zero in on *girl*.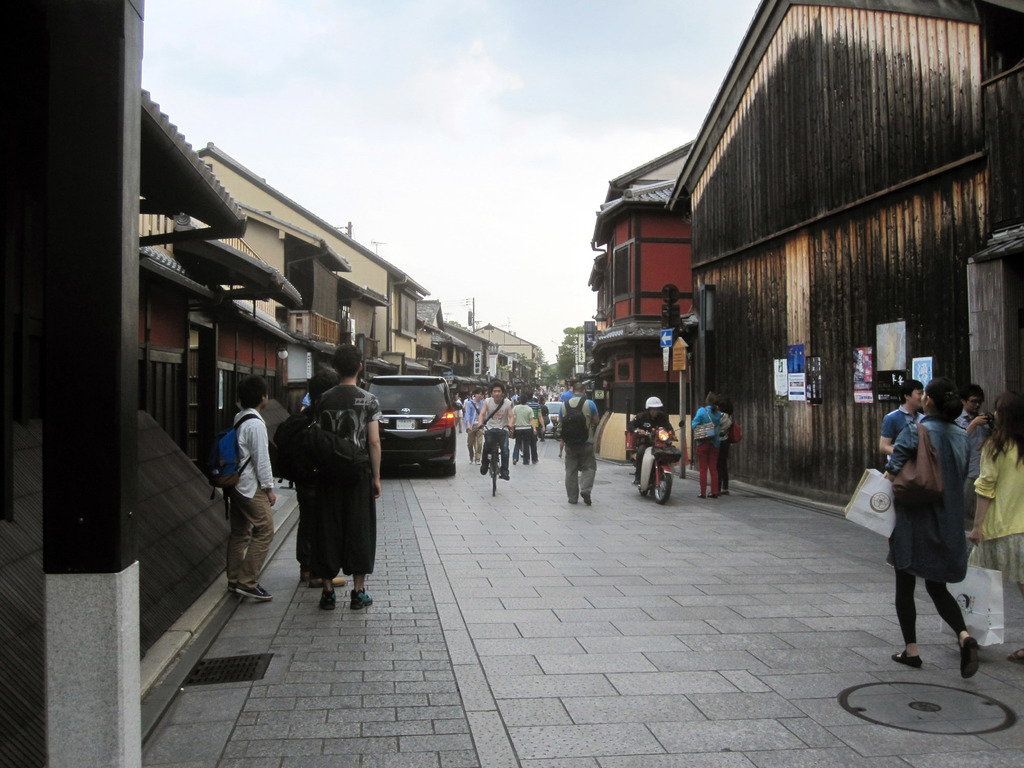
Zeroed in: select_region(890, 383, 980, 678).
